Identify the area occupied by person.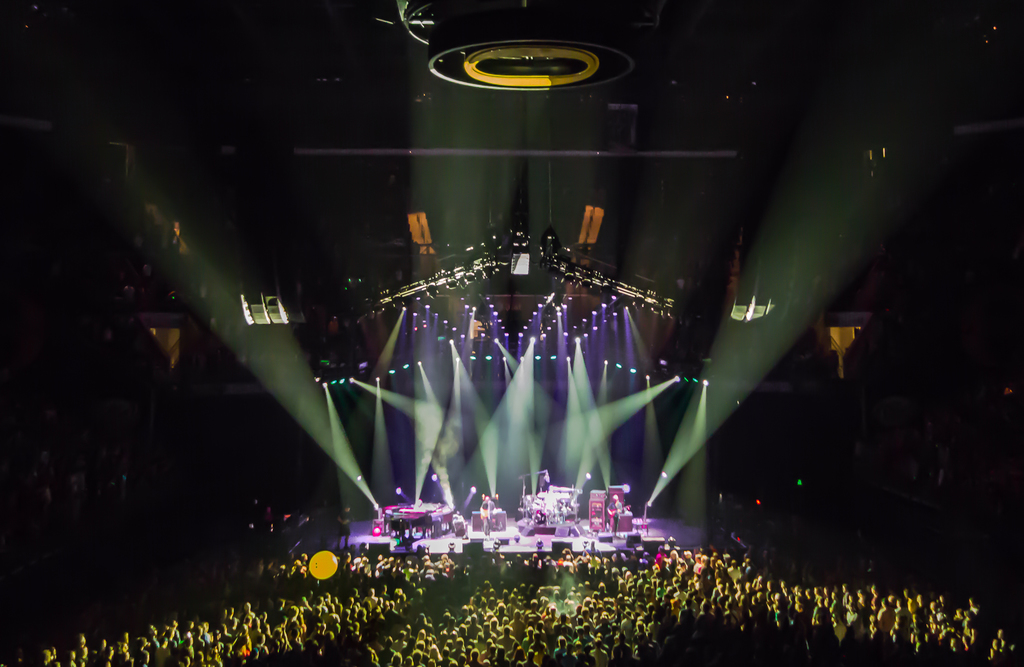
Area: (x1=480, y1=495, x2=500, y2=541).
